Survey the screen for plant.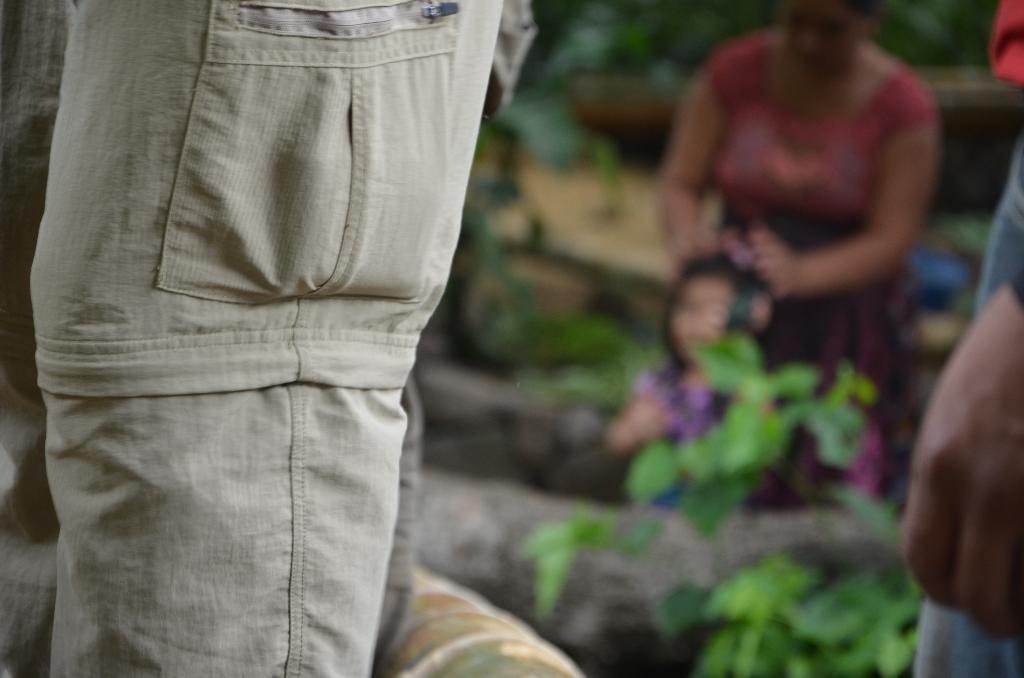
Survey found: 867,0,1001,63.
